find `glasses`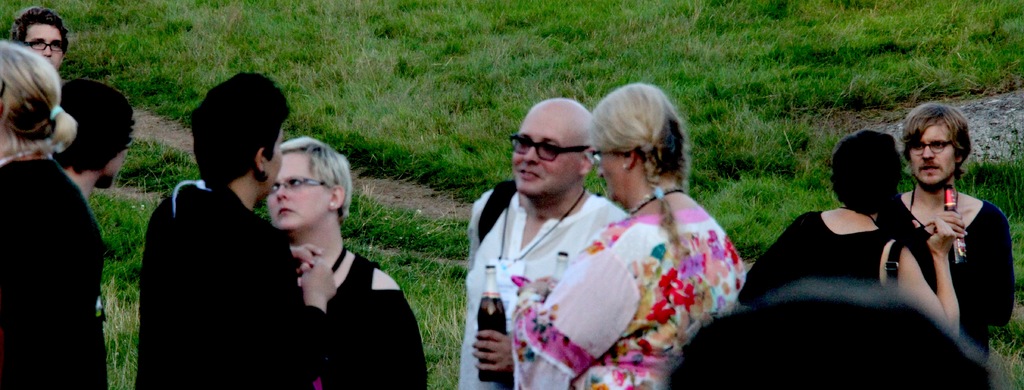
(506, 142, 593, 161)
